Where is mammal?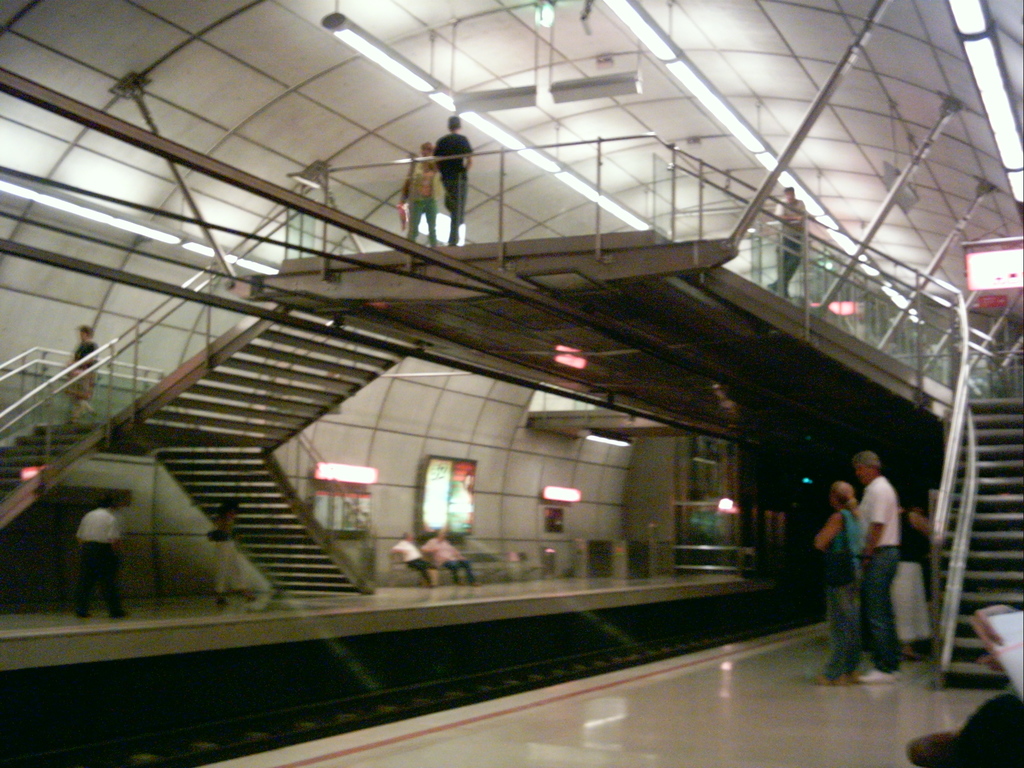
{"left": 772, "top": 186, "right": 810, "bottom": 298}.
